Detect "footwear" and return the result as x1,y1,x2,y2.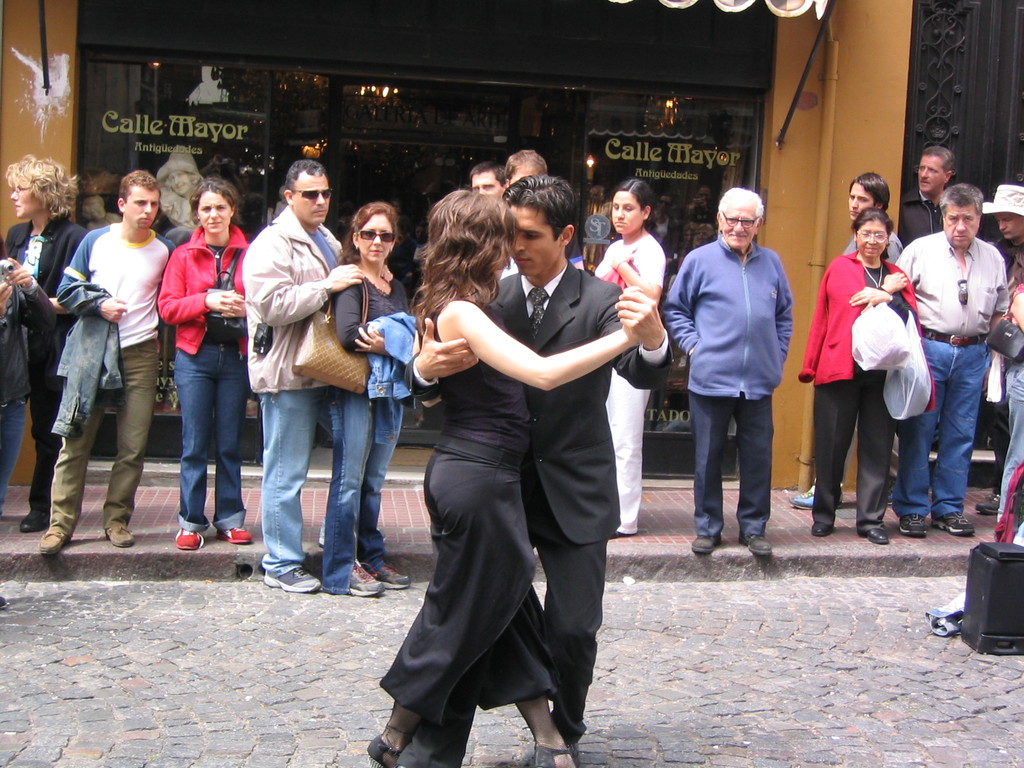
19,508,56,532.
